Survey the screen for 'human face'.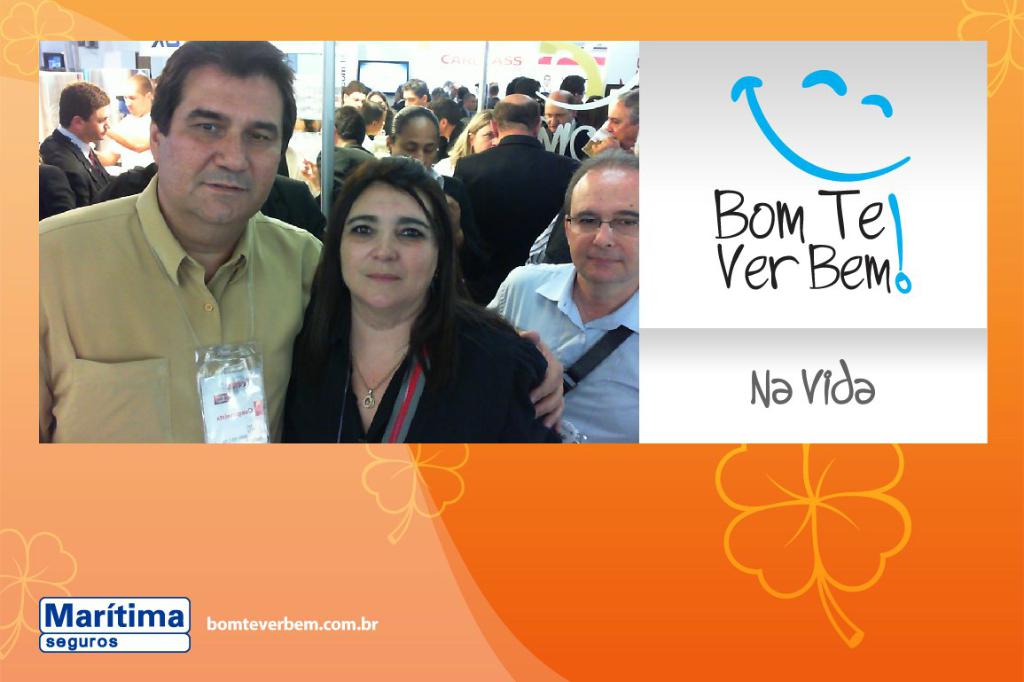
Survey found: select_region(400, 90, 415, 106).
